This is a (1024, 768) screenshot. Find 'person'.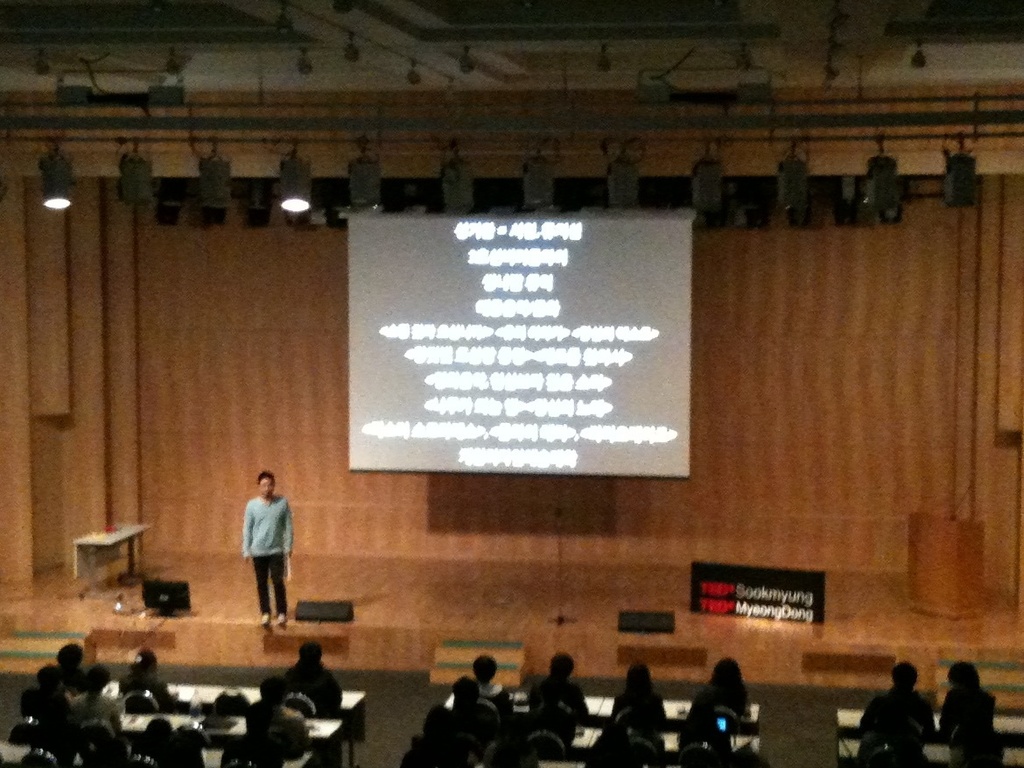
Bounding box: crop(296, 651, 335, 693).
